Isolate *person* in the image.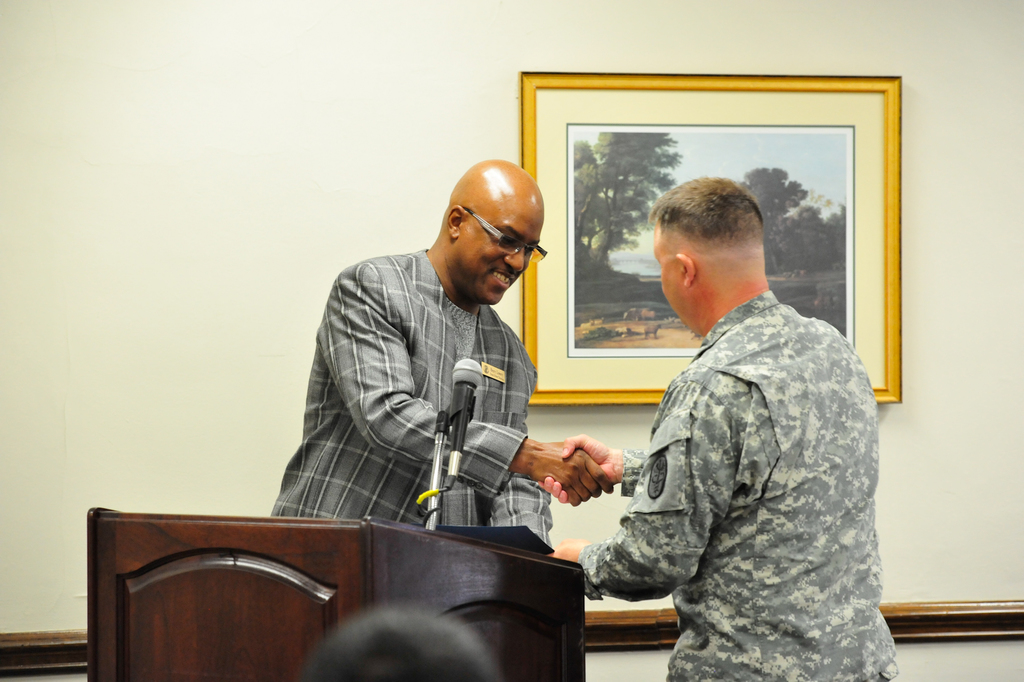
Isolated region: <bbox>535, 174, 911, 681</bbox>.
